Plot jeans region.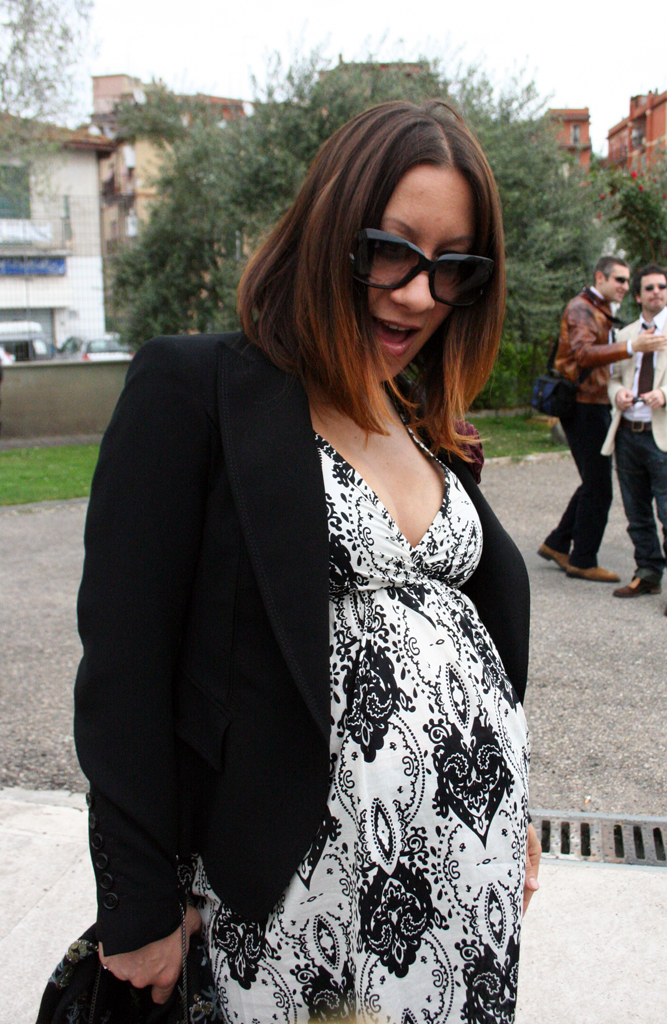
Plotted at 610 418 666 601.
